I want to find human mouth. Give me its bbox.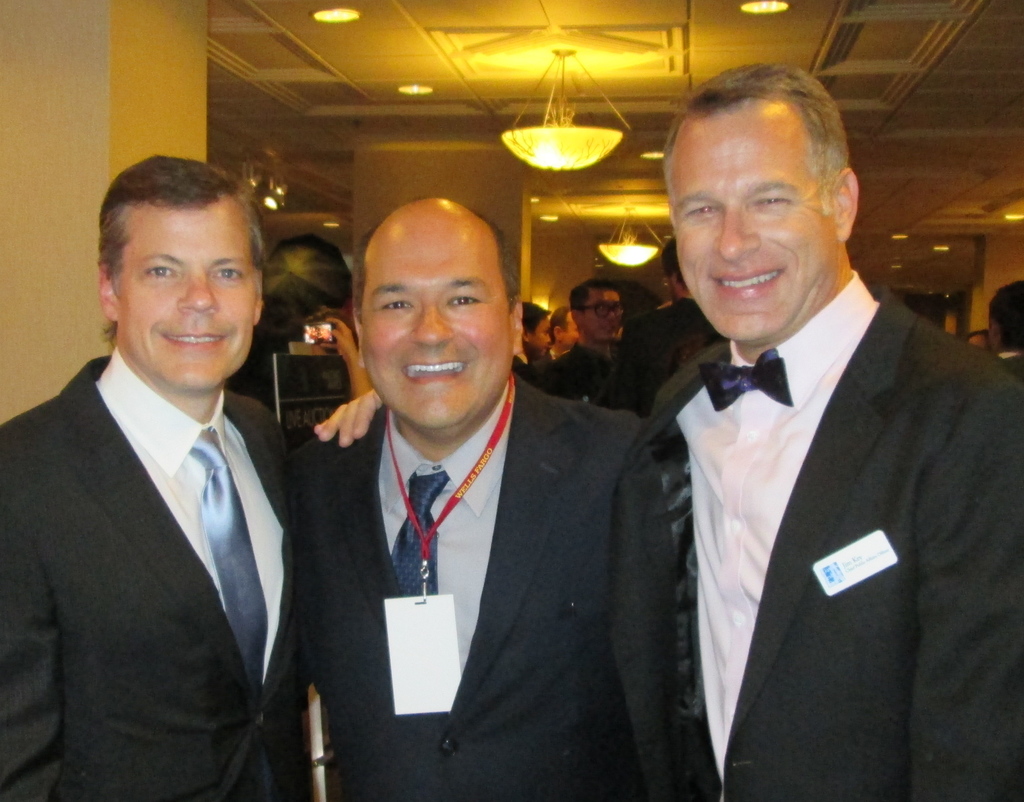
rect(711, 269, 781, 294).
